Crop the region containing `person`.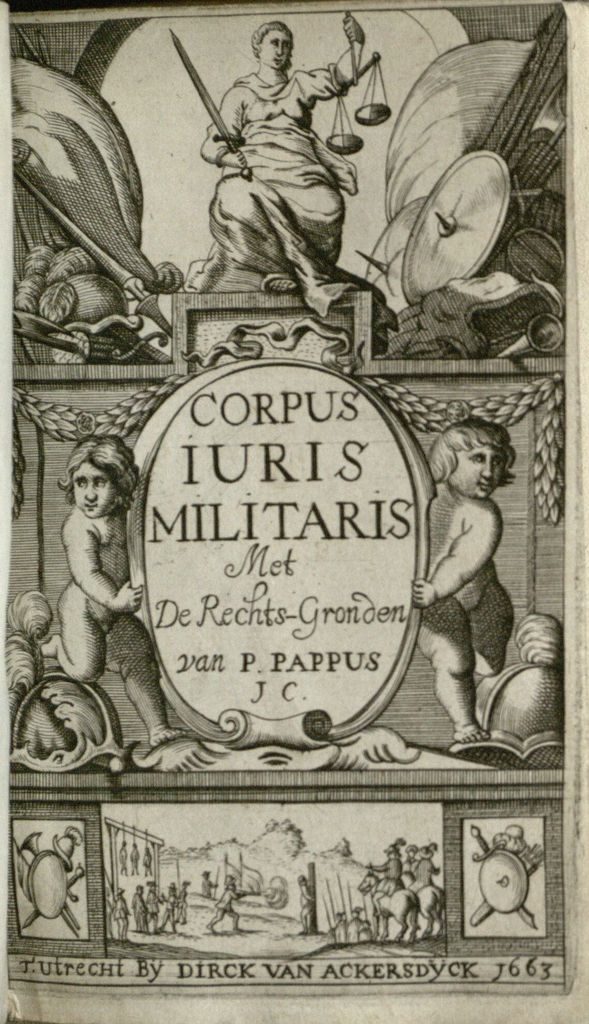
Crop region: crop(402, 417, 517, 739).
